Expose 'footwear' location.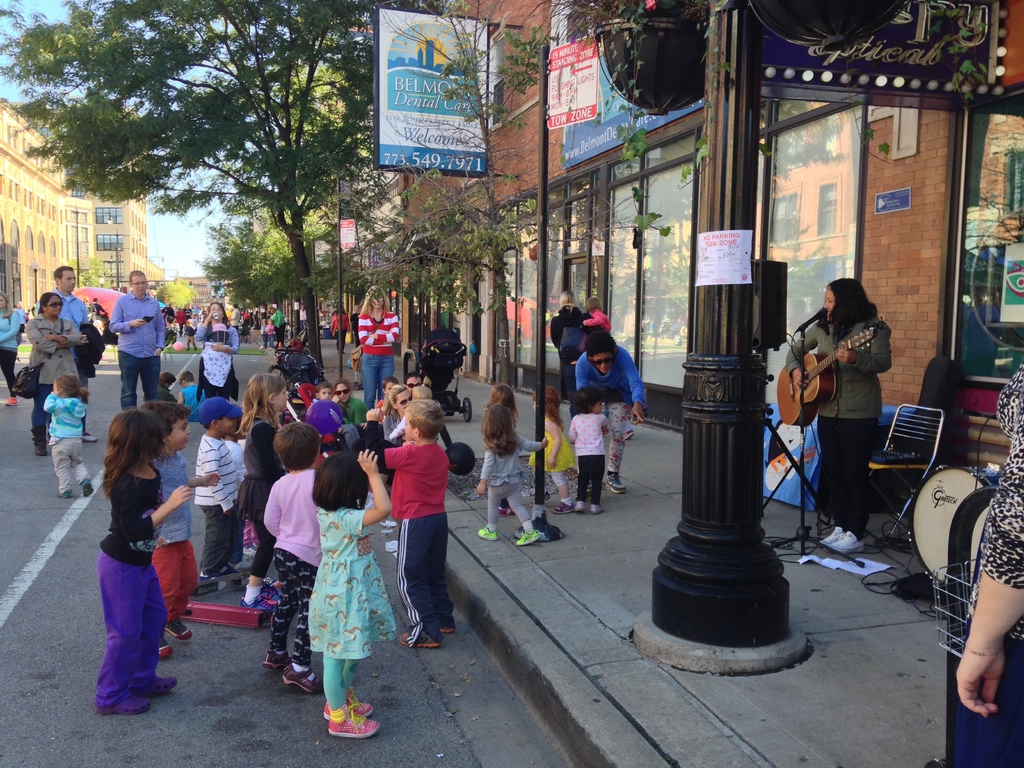
Exposed at (258,568,292,589).
